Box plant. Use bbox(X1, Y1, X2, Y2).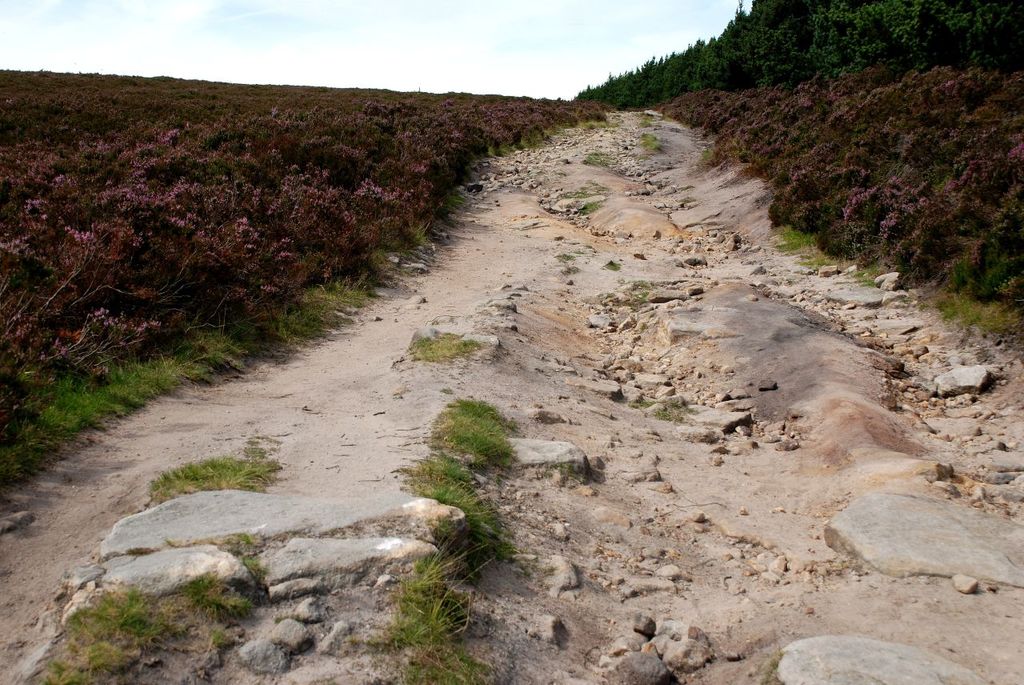
bbox(406, 321, 482, 358).
